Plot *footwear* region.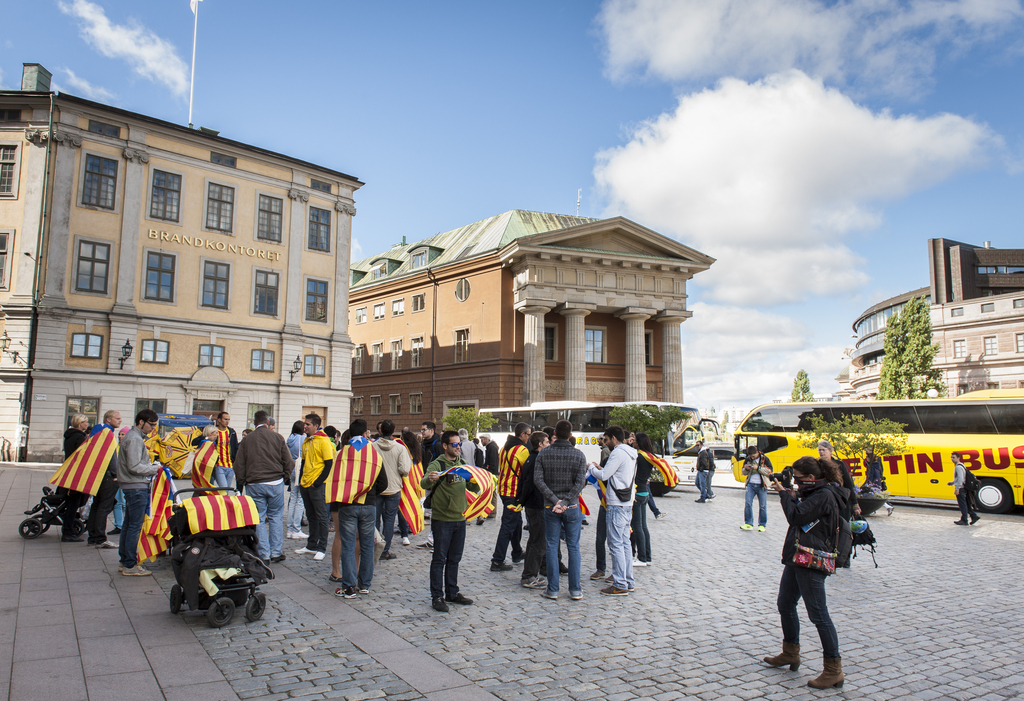
Plotted at box=[558, 560, 571, 576].
